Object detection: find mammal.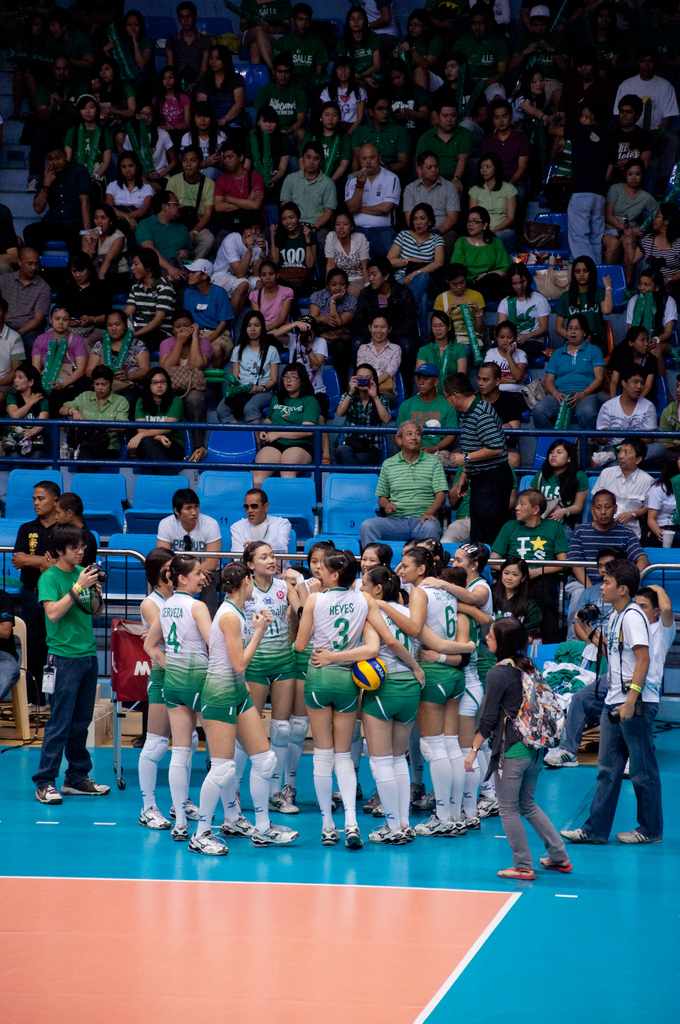
bbox(54, 13, 114, 74).
